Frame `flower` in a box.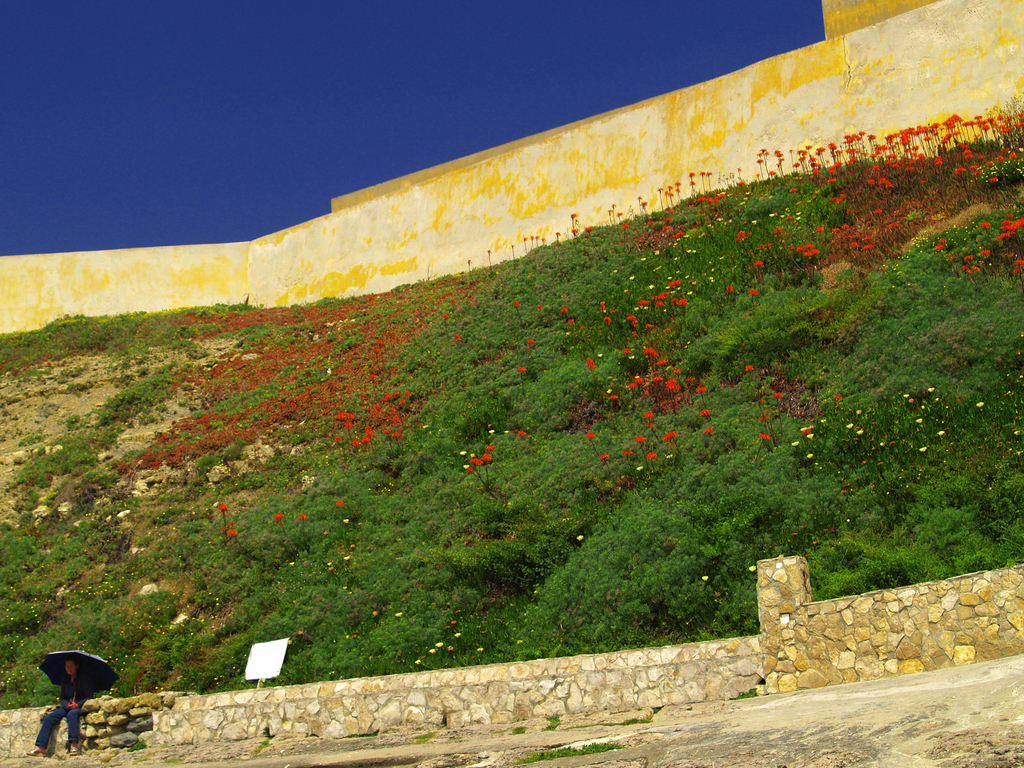
x1=428 y1=651 x2=434 y2=654.
